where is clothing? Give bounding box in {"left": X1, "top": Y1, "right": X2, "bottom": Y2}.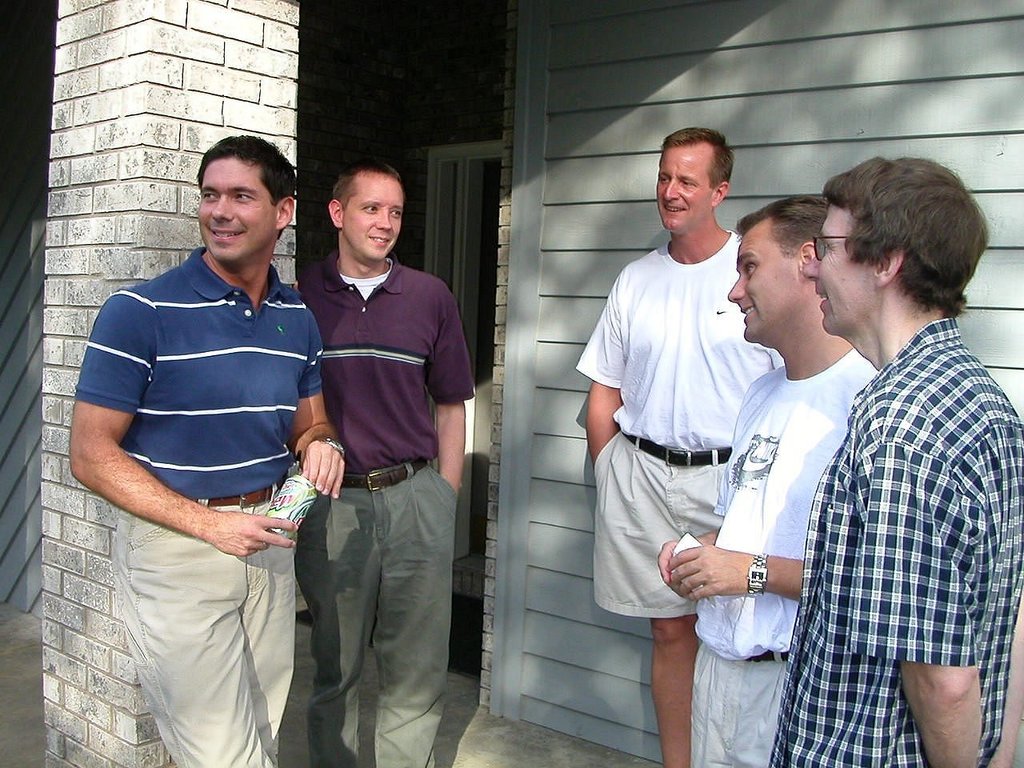
{"left": 297, "top": 255, "right": 478, "bottom": 767}.
